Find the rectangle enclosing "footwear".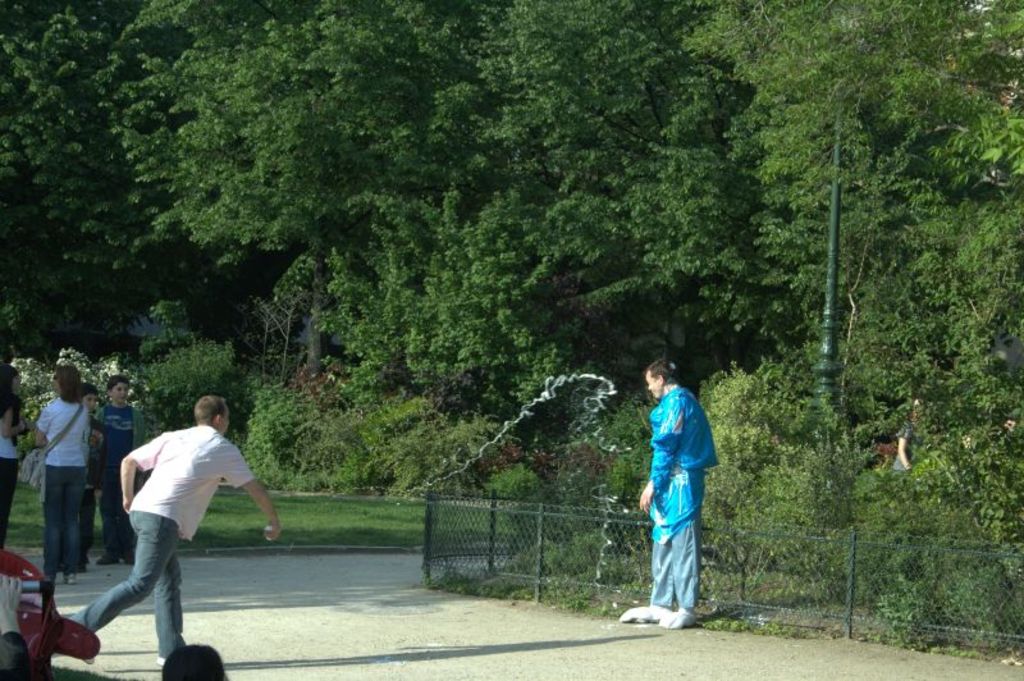
bbox=[100, 553, 118, 563].
